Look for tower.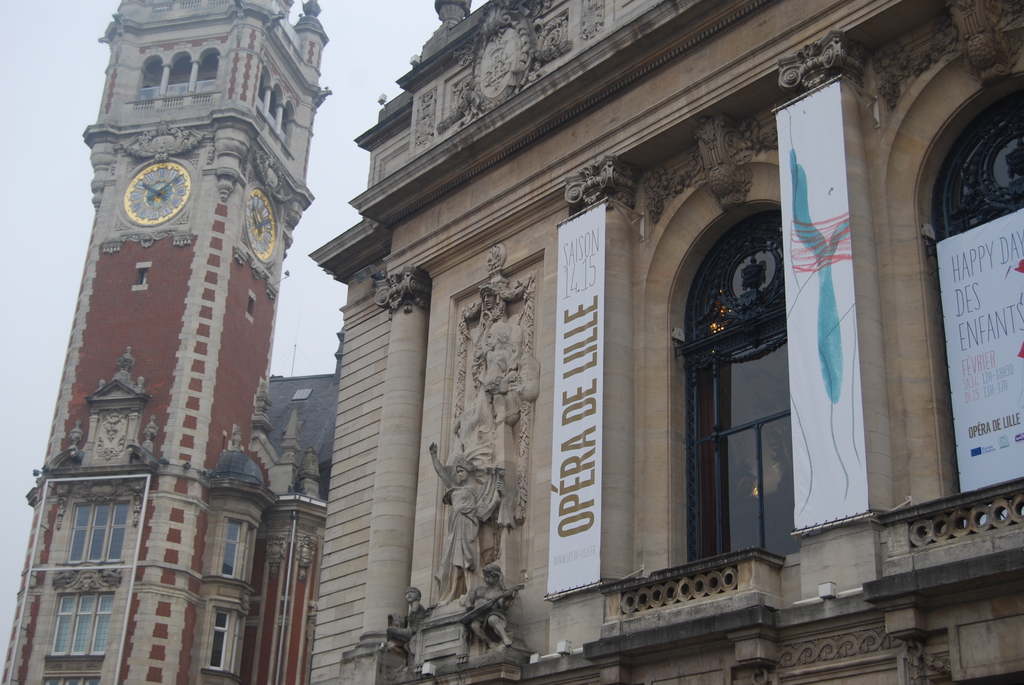
Found: detection(0, 0, 328, 609).
